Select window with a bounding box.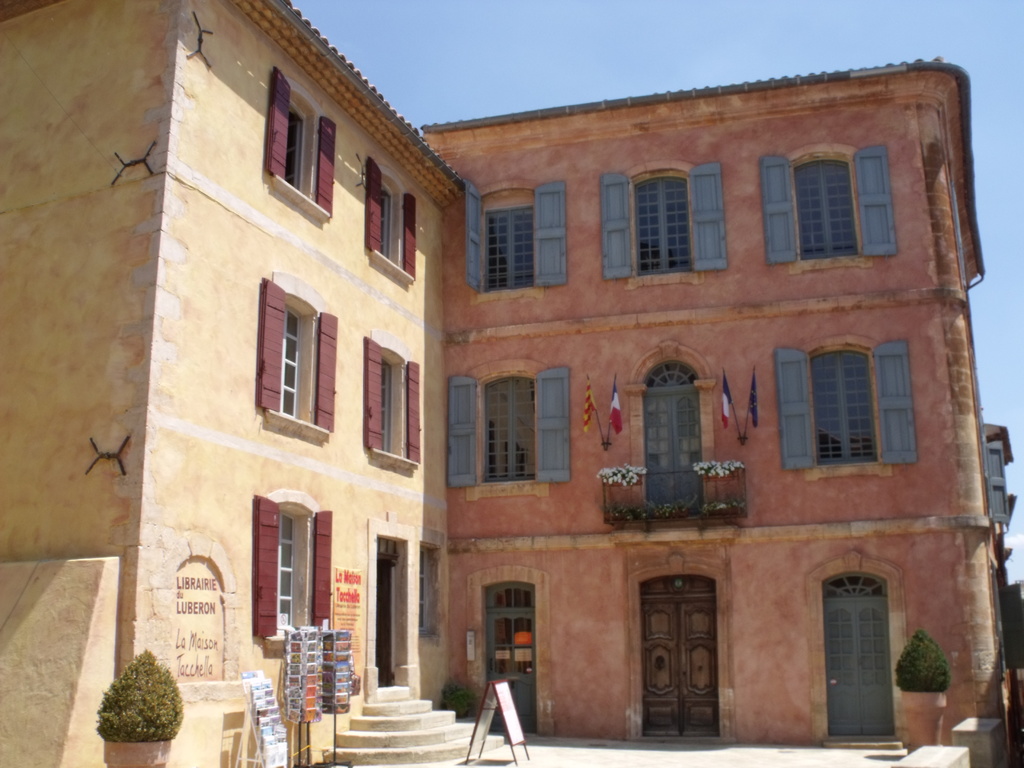
360,326,421,468.
